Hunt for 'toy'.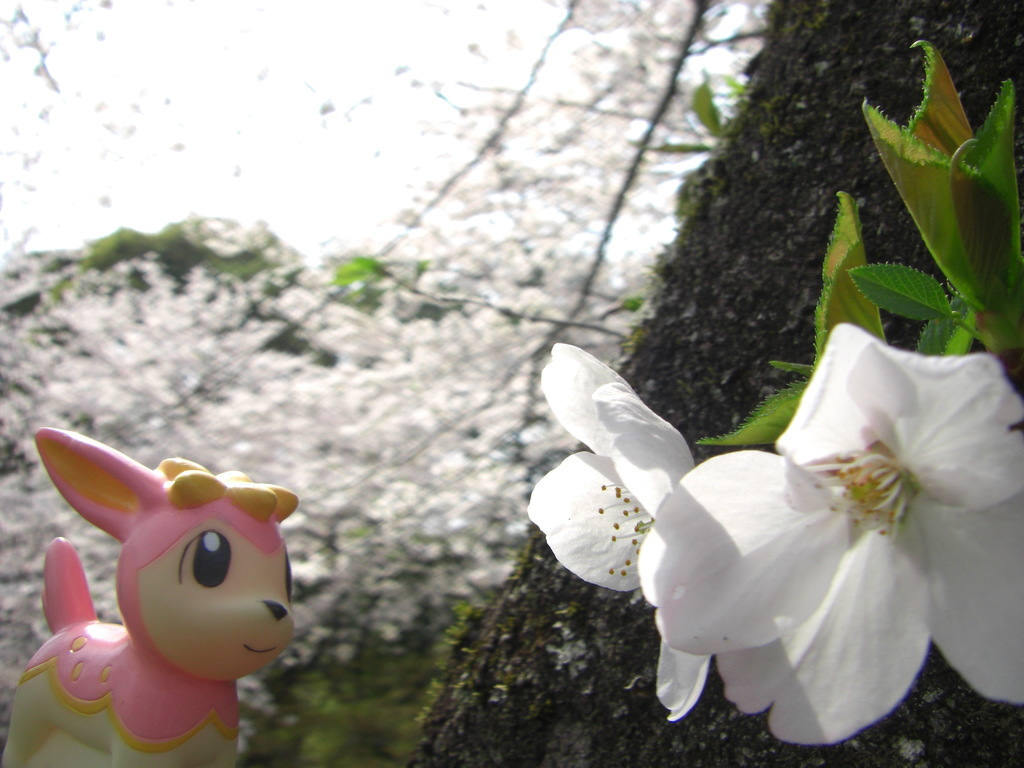
Hunted down at x1=1 y1=413 x2=324 y2=767.
